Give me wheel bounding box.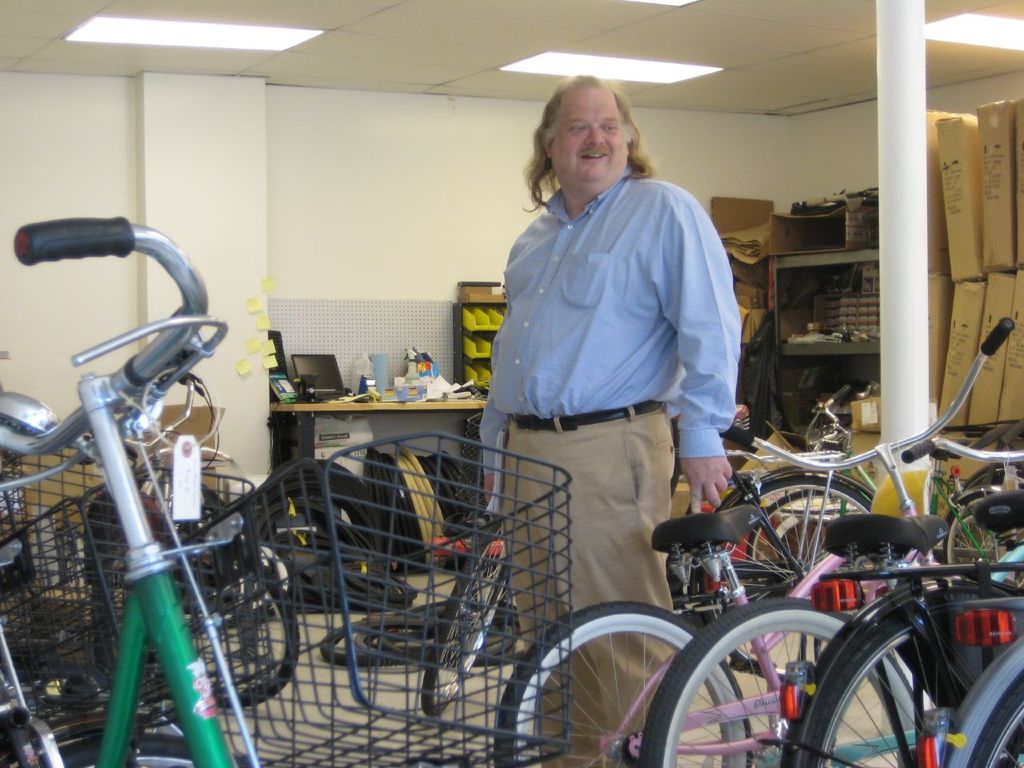
[x1=933, y1=633, x2=1023, y2=767].
